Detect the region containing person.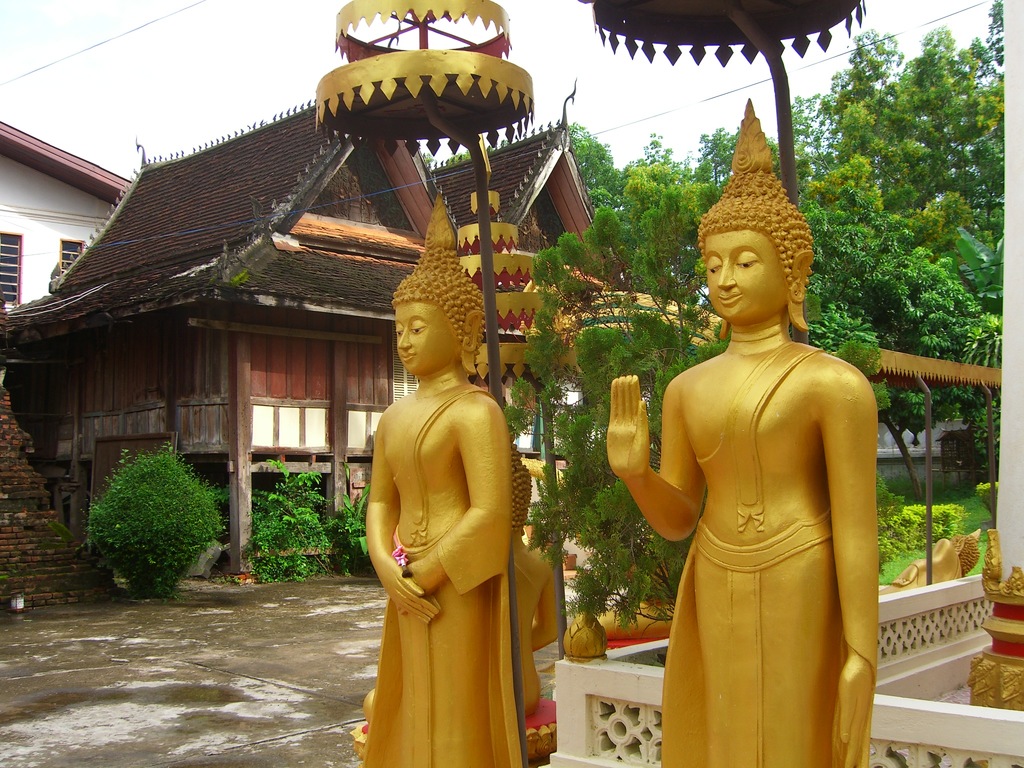
(611, 172, 881, 767).
